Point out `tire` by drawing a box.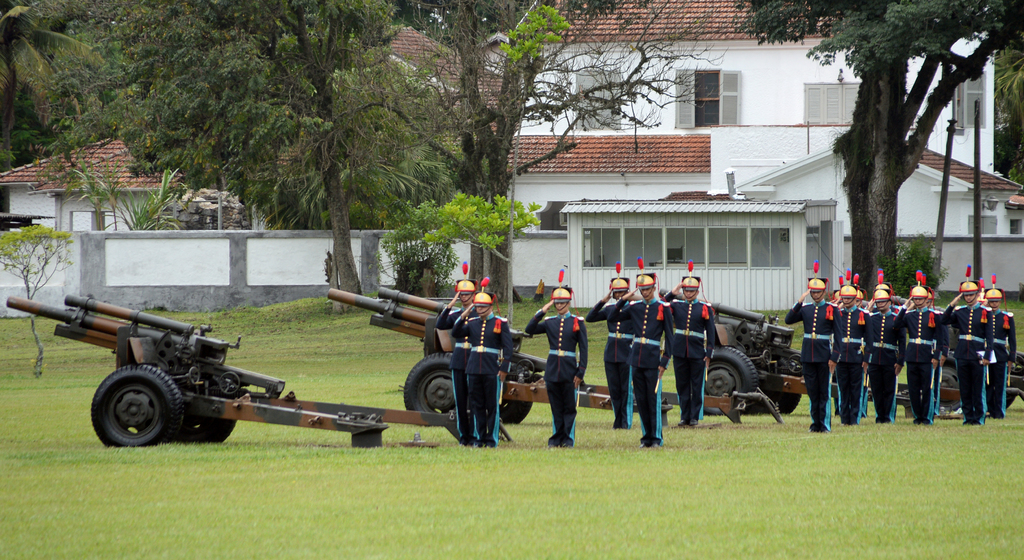
<bbox>772, 390, 801, 415</bbox>.
